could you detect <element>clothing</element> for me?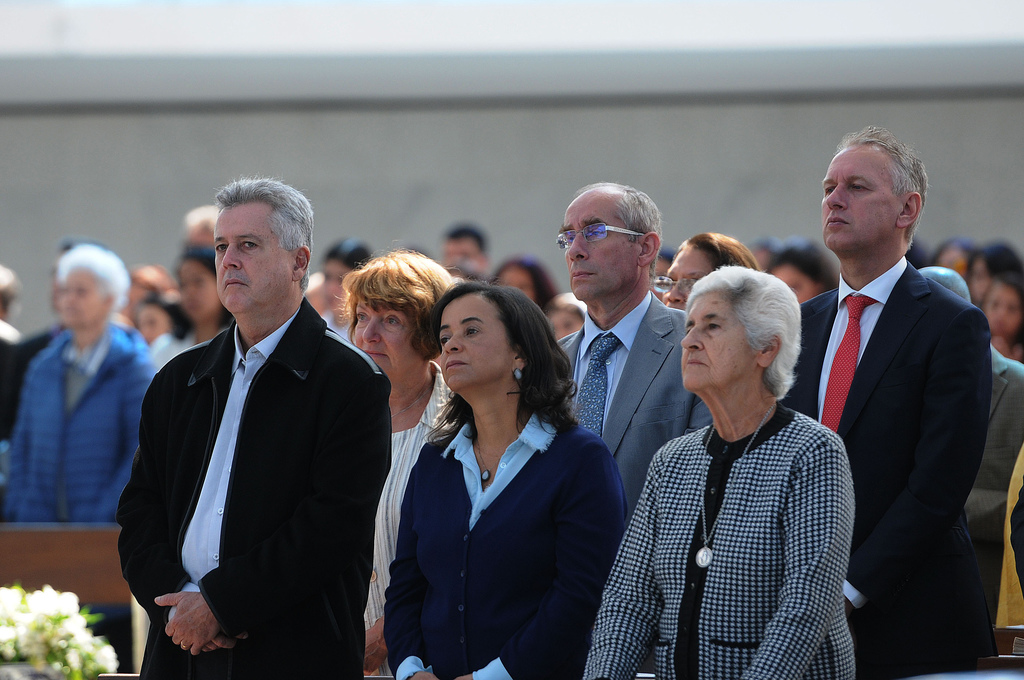
Detection result: [364,361,452,679].
